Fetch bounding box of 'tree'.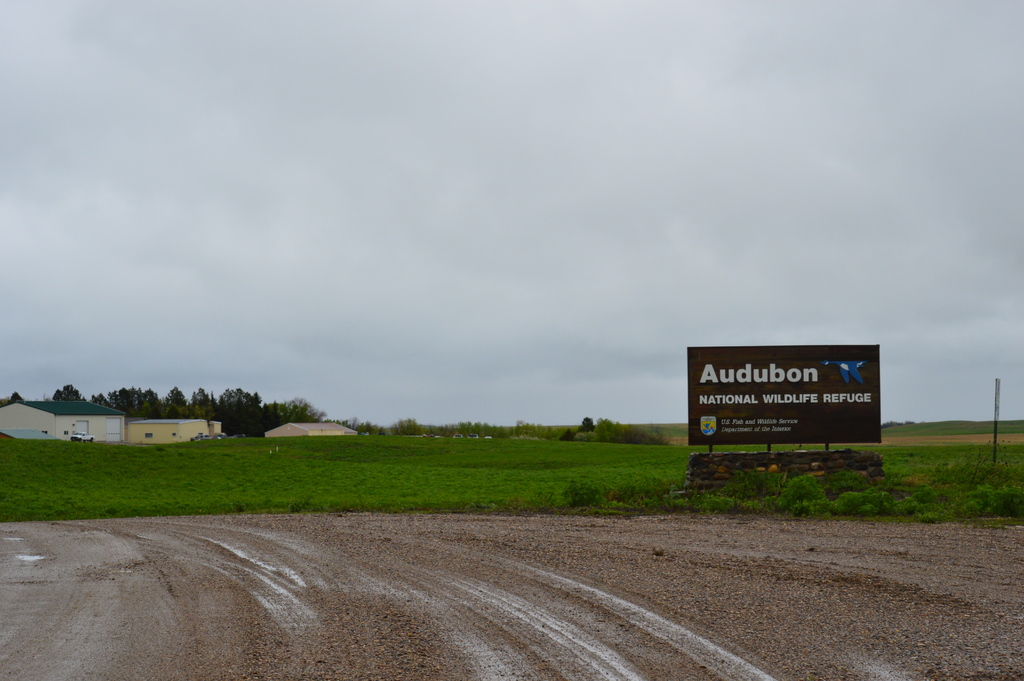
Bbox: [576, 414, 596, 430].
